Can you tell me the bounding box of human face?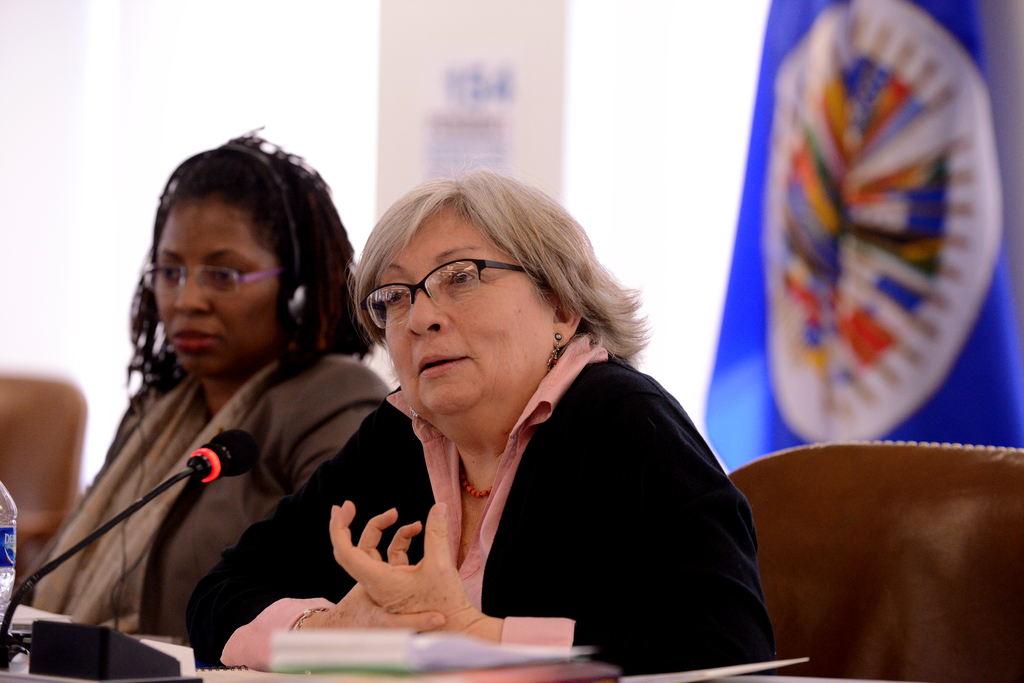
{"left": 155, "top": 198, "right": 283, "bottom": 383}.
